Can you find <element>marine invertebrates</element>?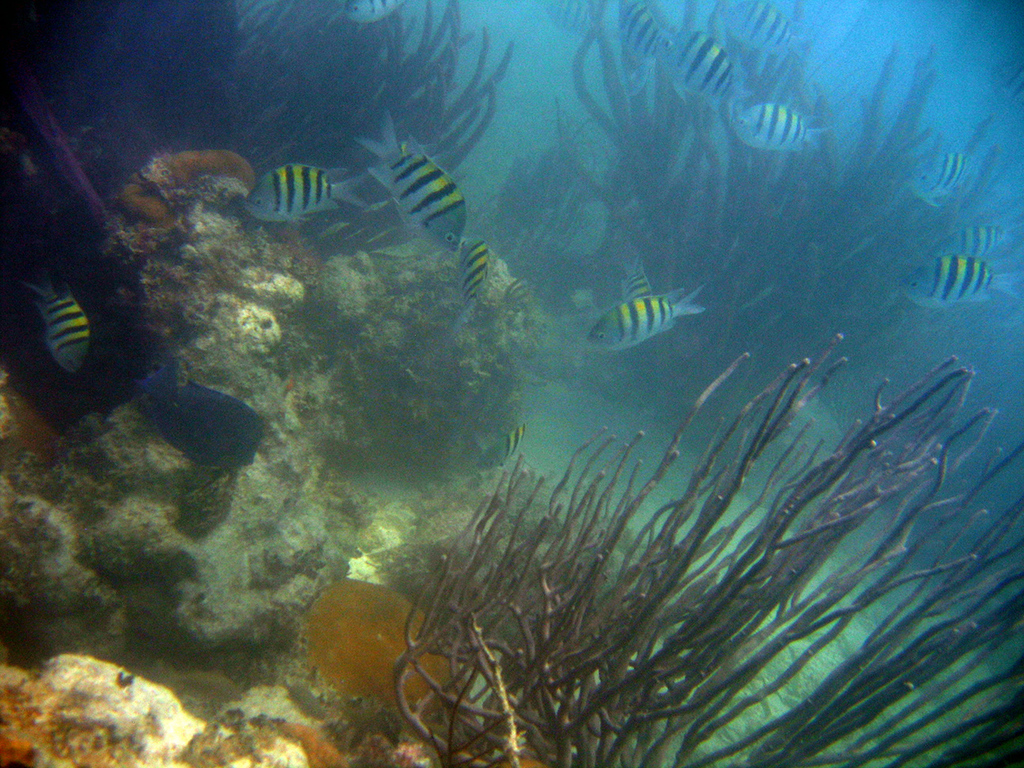
Yes, bounding box: (296,229,559,480).
